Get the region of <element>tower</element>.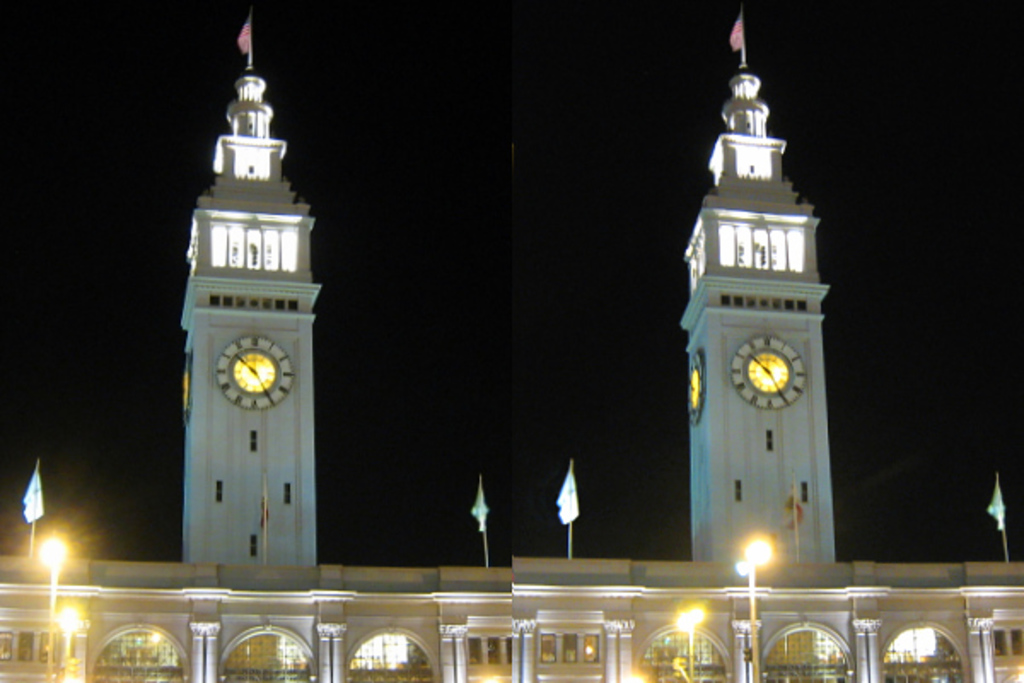
bbox=[691, 5, 836, 562].
